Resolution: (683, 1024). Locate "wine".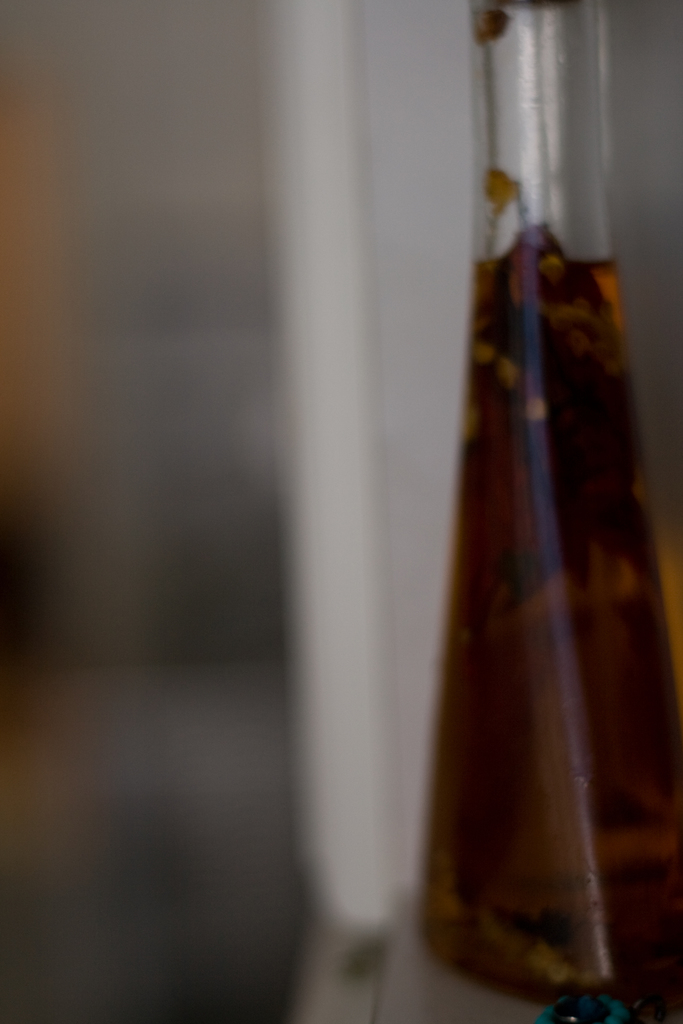
box(391, 0, 643, 1023).
